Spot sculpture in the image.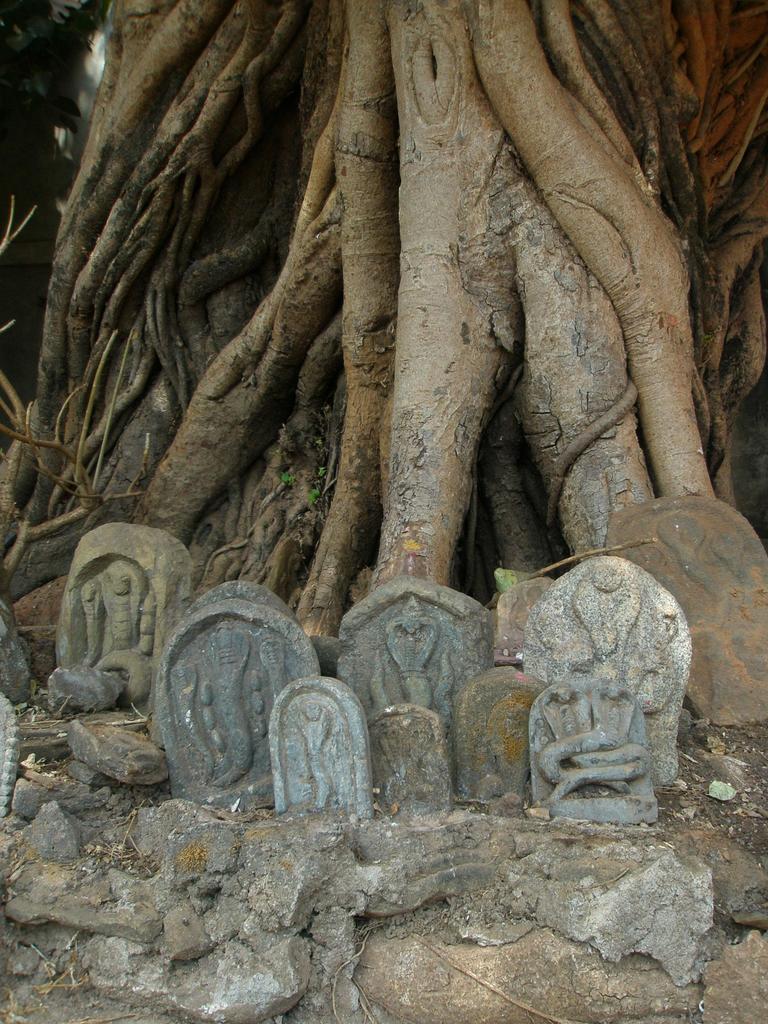
sculpture found at Rect(149, 595, 316, 804).
